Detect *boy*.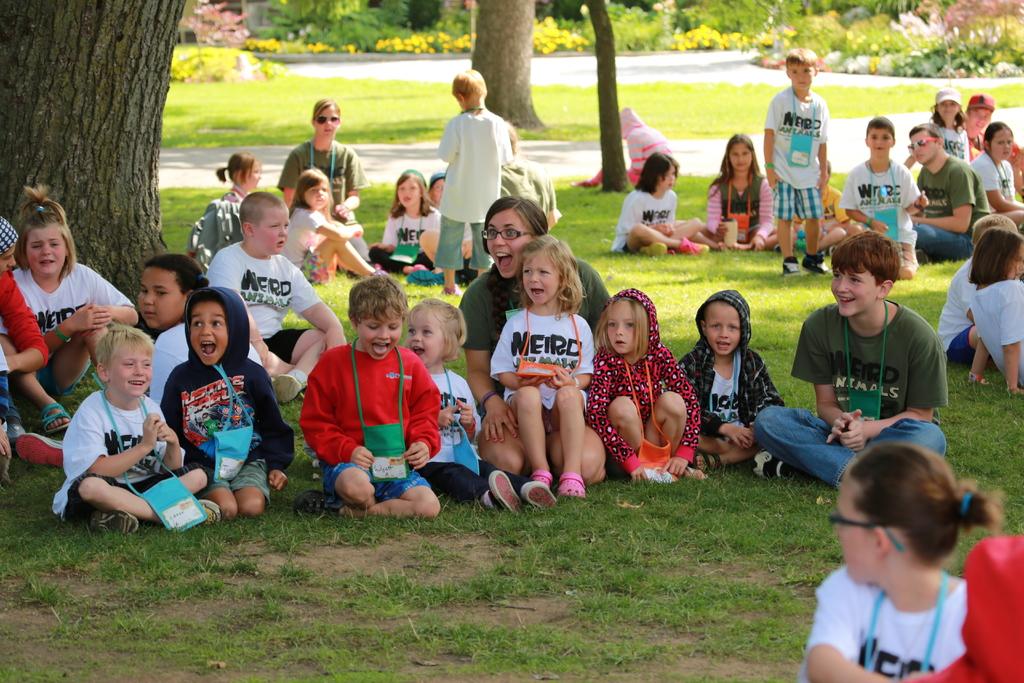
Detected at select_region(433, 65, 511, 299).
